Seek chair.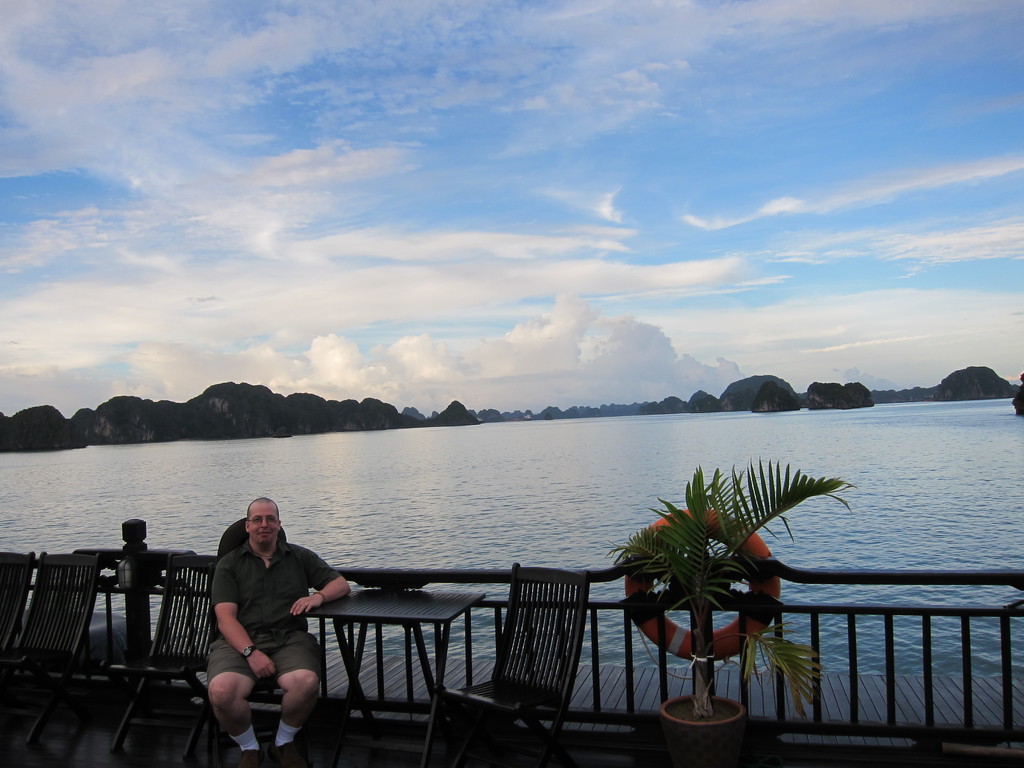
rect(97, 550, 223, 758).
